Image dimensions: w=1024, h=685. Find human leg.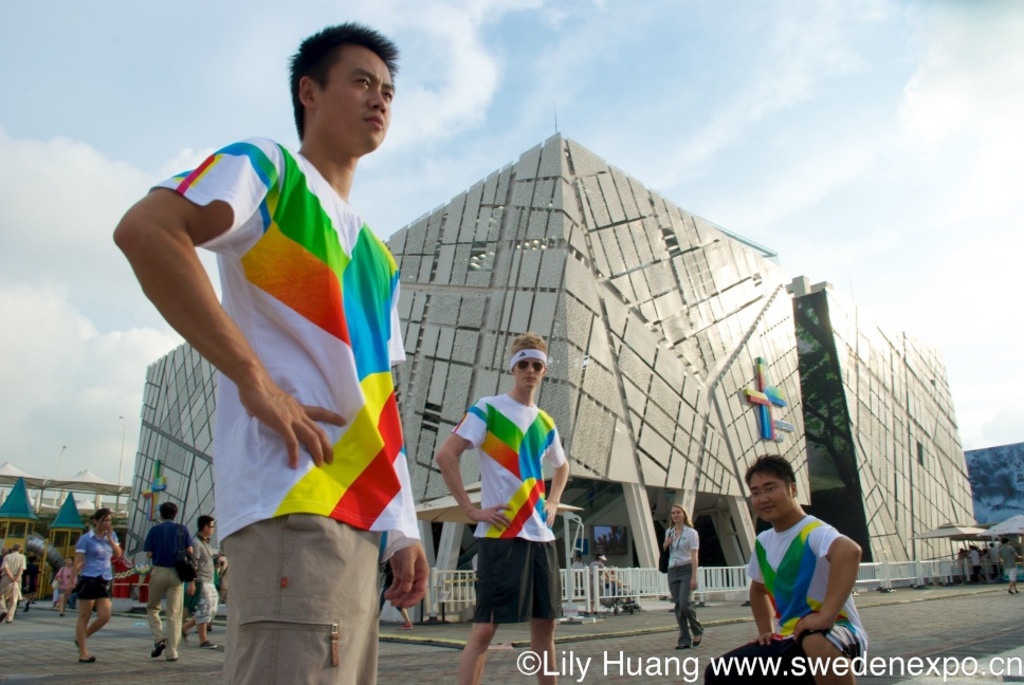
{"x1": 196, "y1": 581, "x2": 212, "y2": 649}.
